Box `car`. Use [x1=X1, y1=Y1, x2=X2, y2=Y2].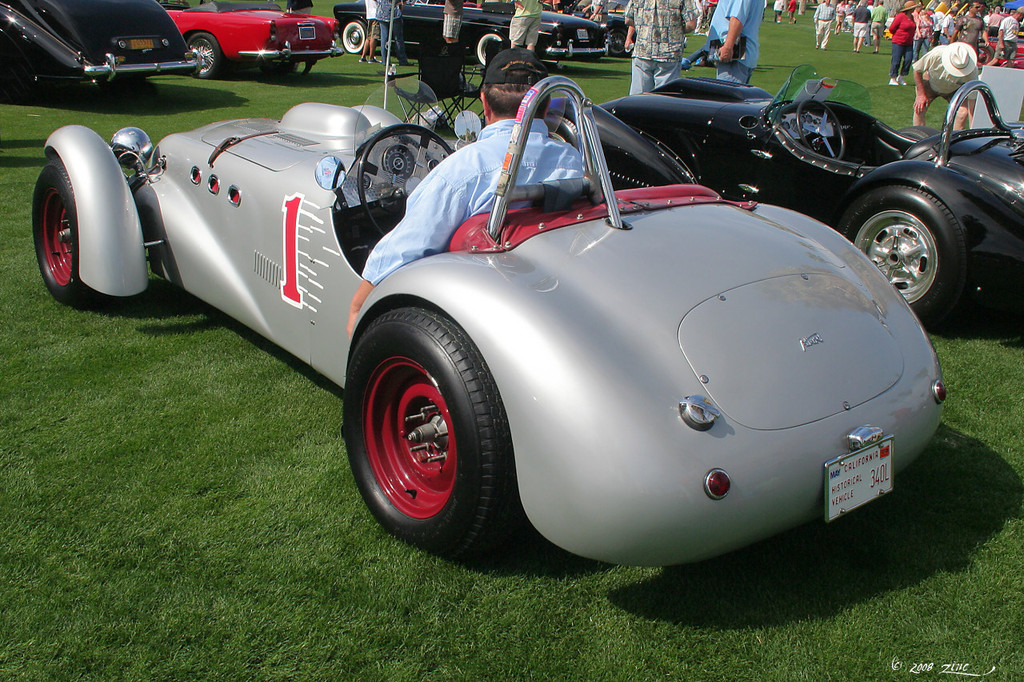
[x1=562, y1=64, x2=1023, y2=338].
